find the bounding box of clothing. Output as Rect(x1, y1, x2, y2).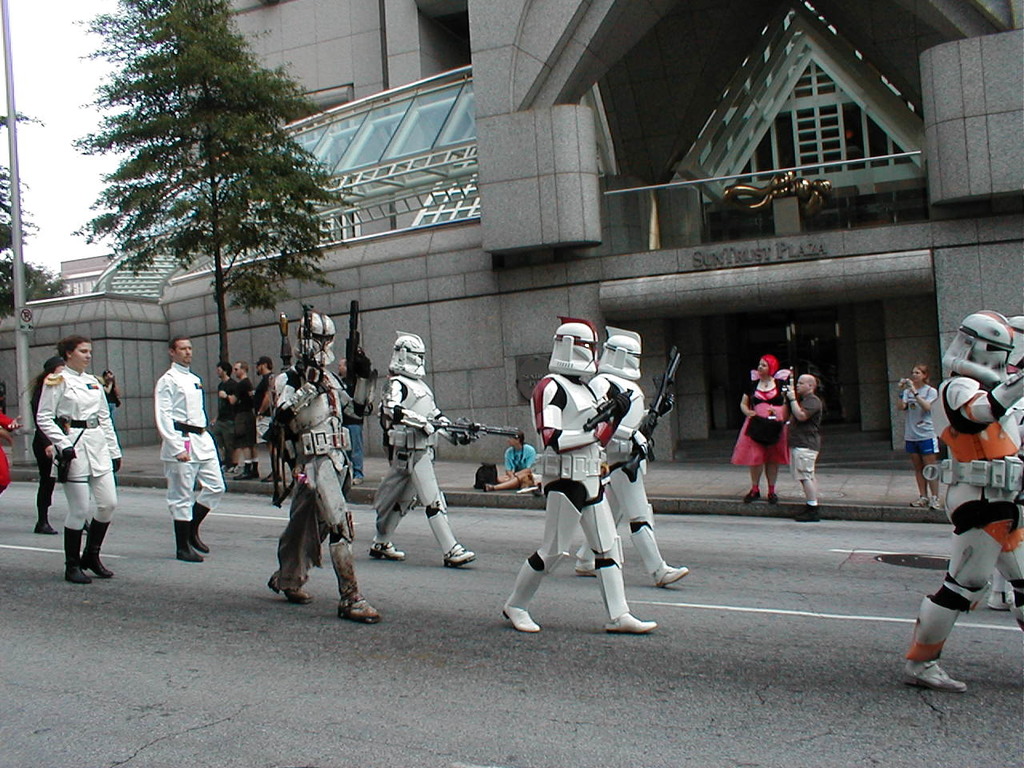
Rect(155, 359, 226, 529).
